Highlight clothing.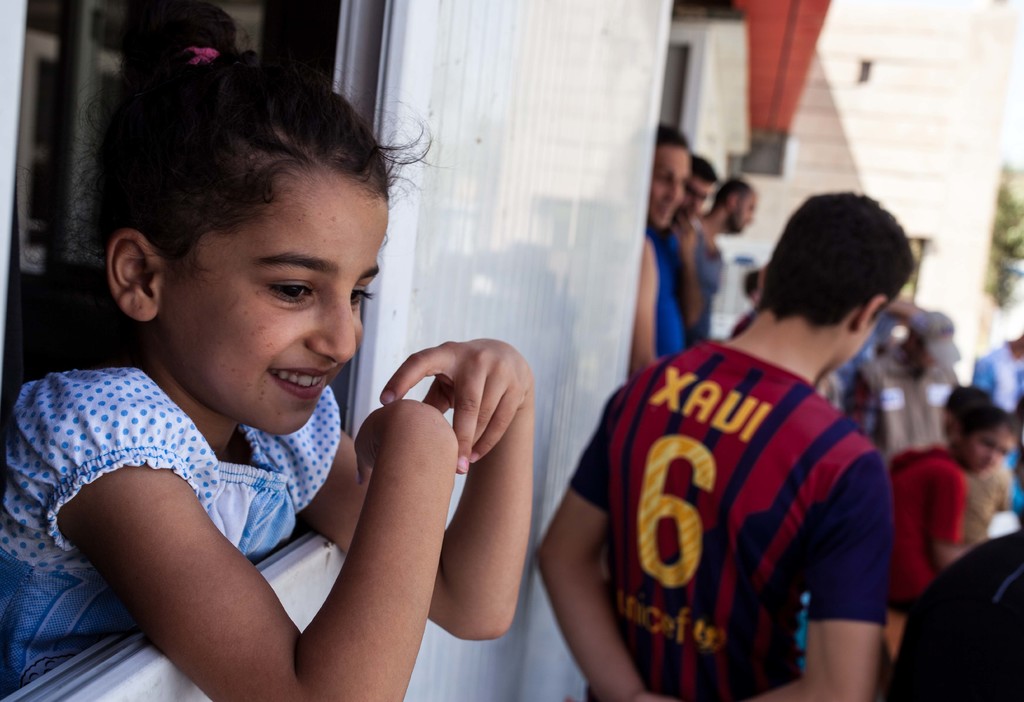
Highlighted region: region(846, 311, 961, 475).
